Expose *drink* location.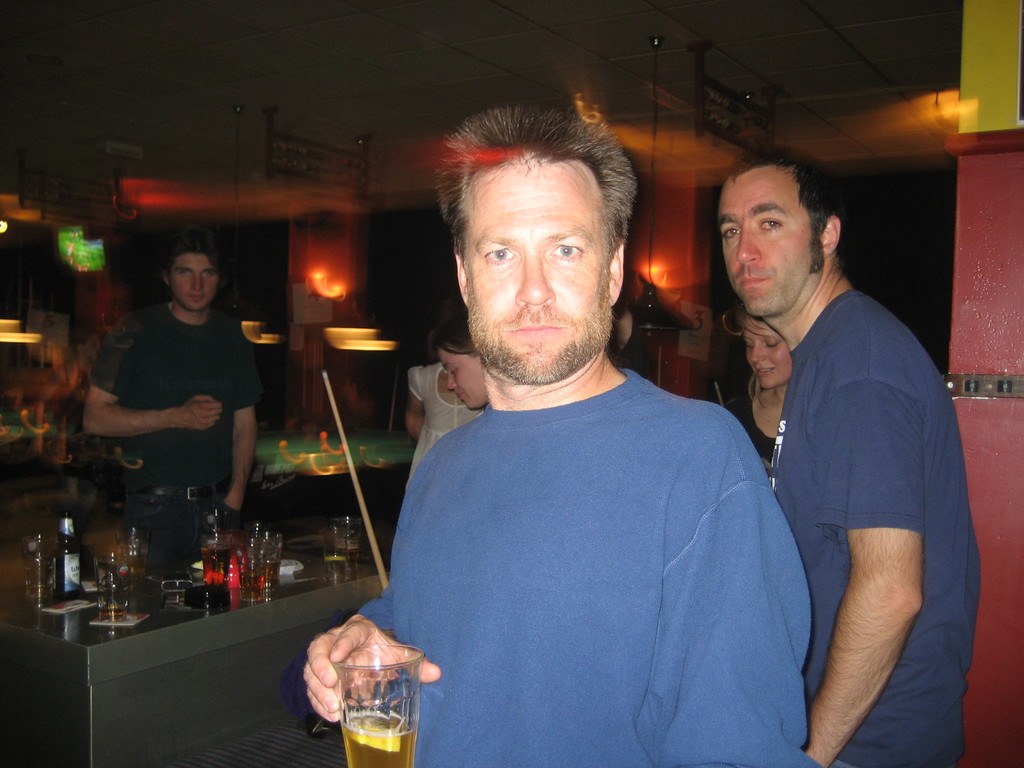
Exposed at 338,710,416,767.
